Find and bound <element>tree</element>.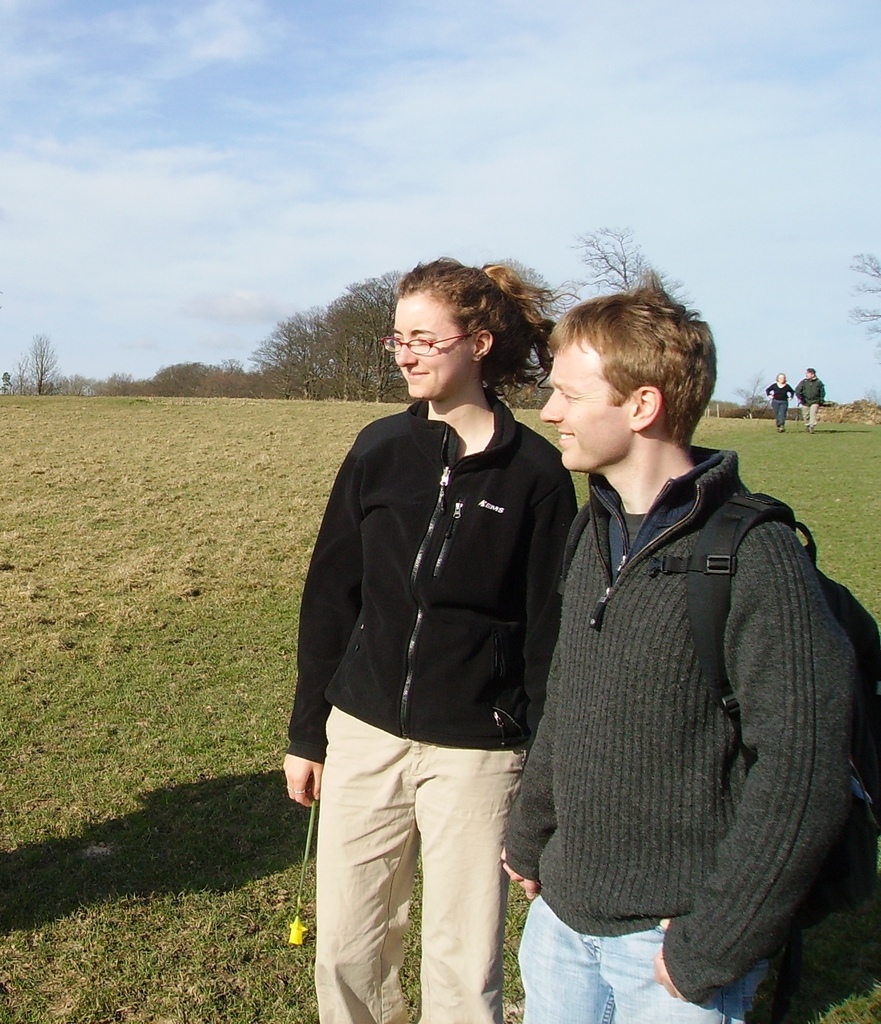
Bound: rect(246, 276, 411, 405).
